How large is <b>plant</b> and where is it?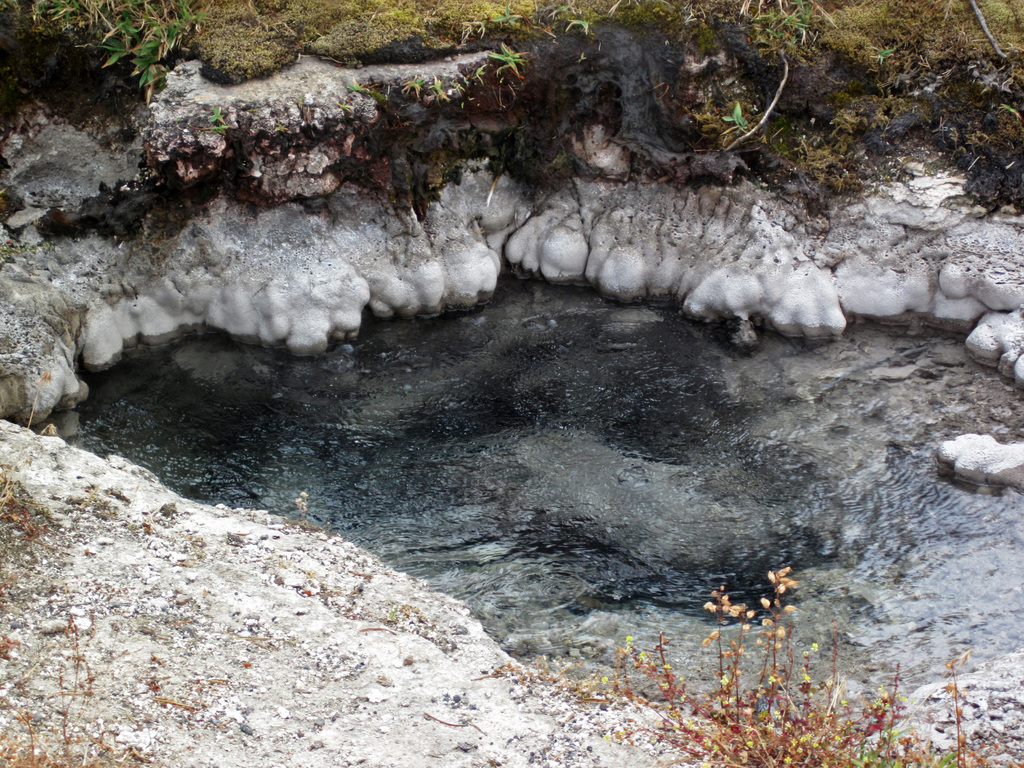
Bounding box: x1=577, y1=51, x2=587, y2=63.
